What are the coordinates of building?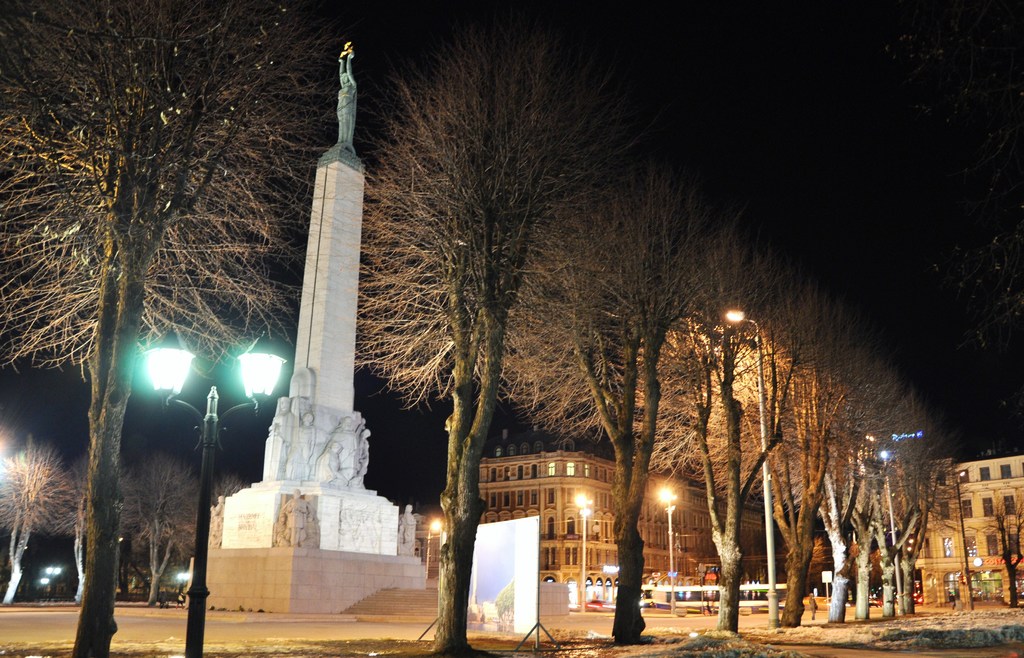
481:450:763:579.
